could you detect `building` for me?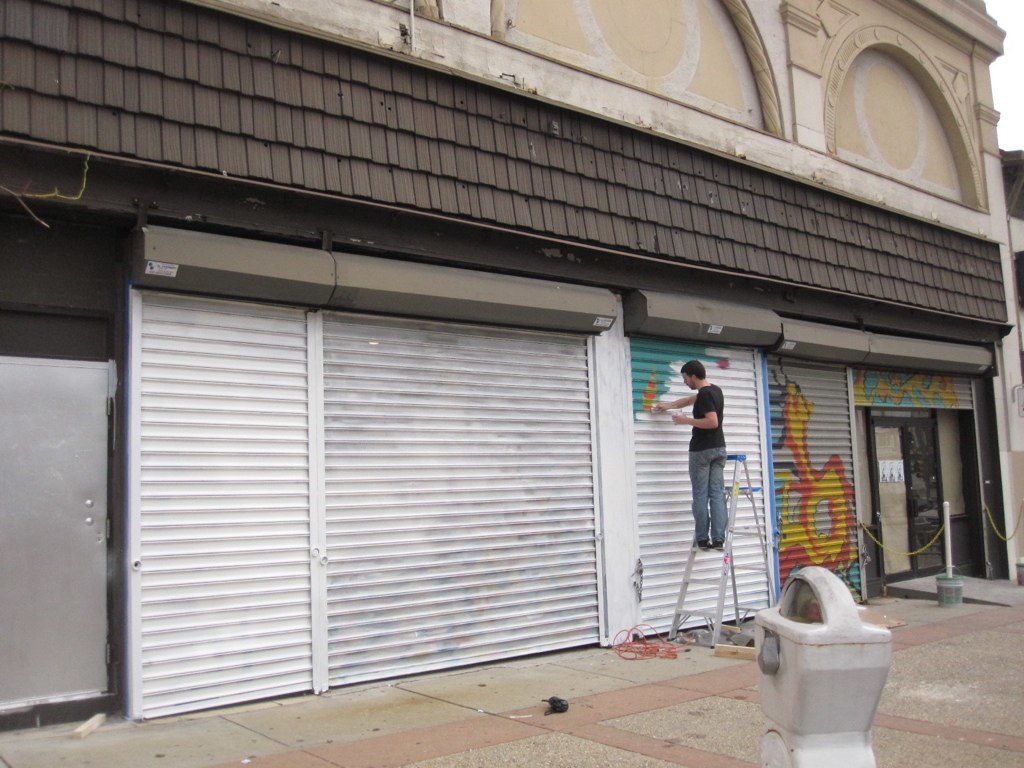
Detection result: box(0, 0, 1022, 741).
